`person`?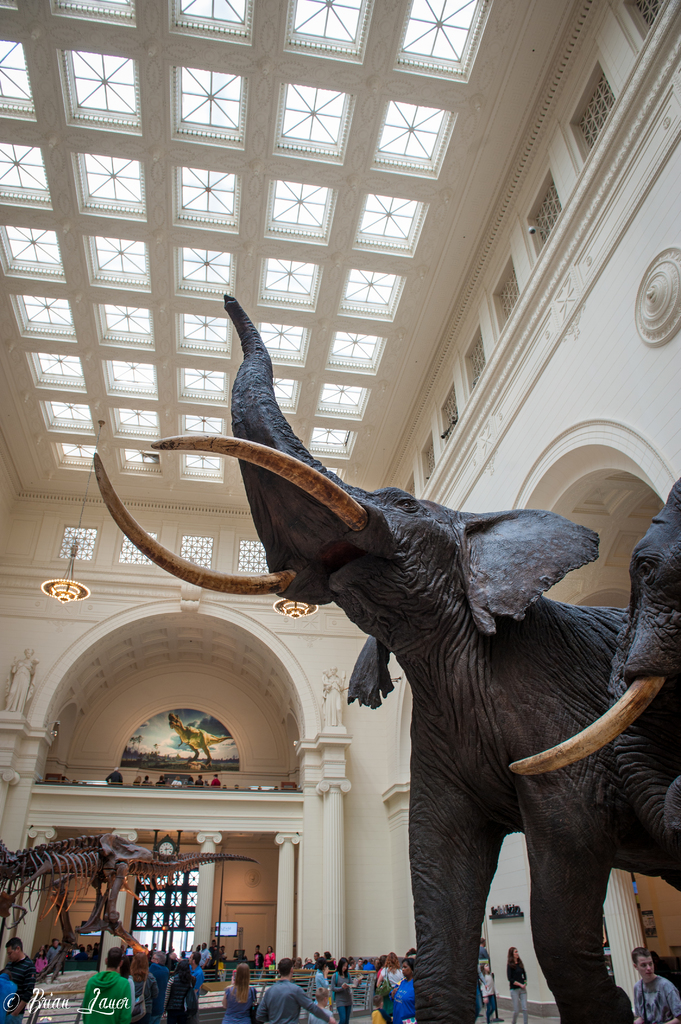
0 936 38 1023
